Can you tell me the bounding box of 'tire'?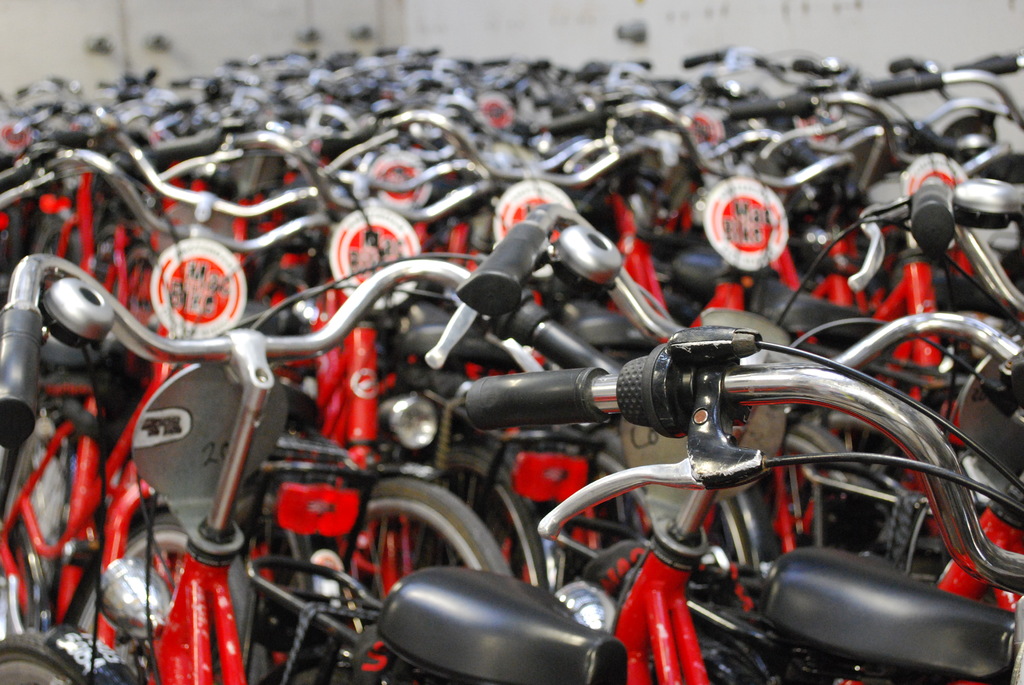
detection(75, 512, 250, 646).
